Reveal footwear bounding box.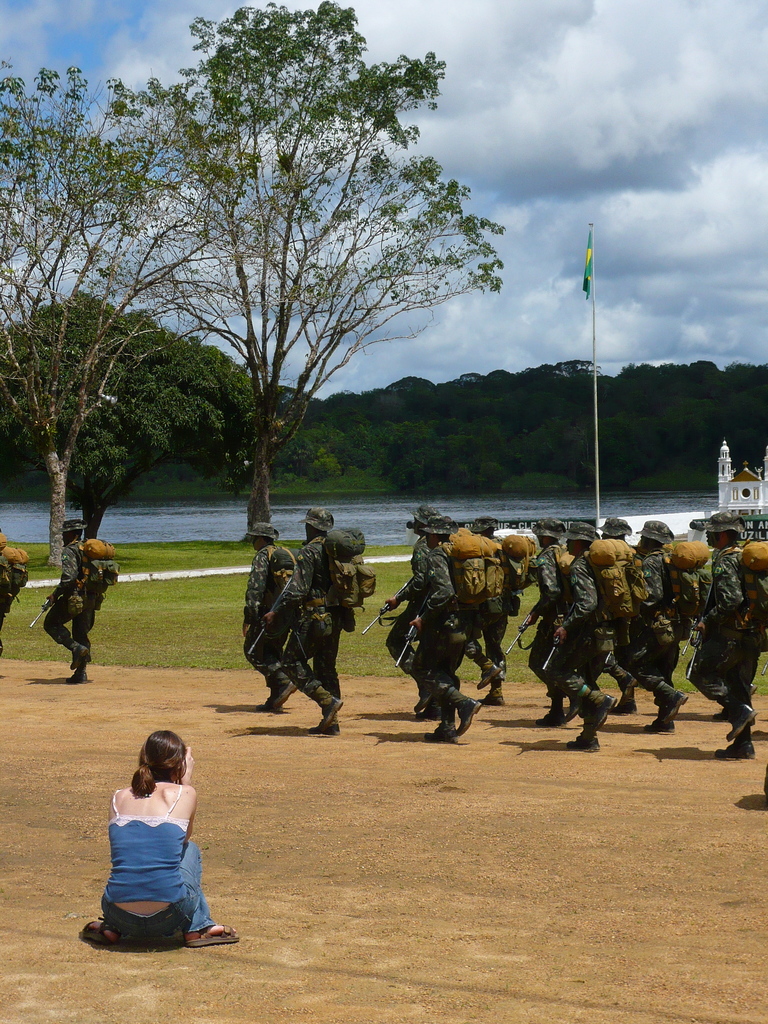
Revealed: Rect(582, 692, 620, 741).
